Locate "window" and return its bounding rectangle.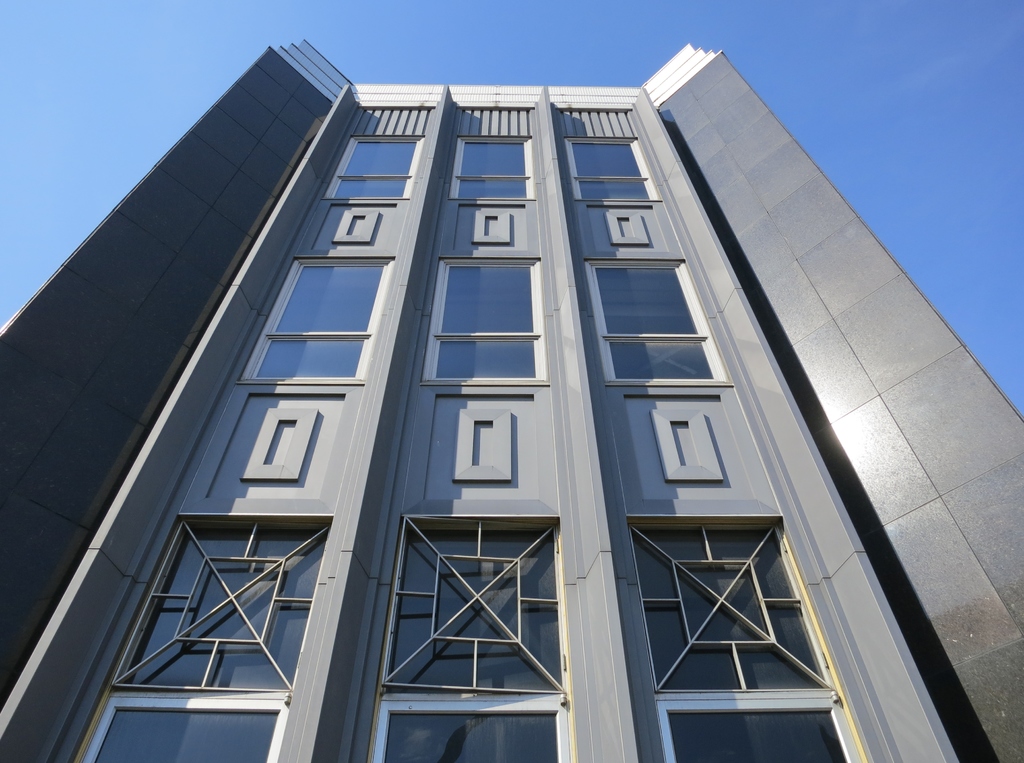
573/137/656/204.
